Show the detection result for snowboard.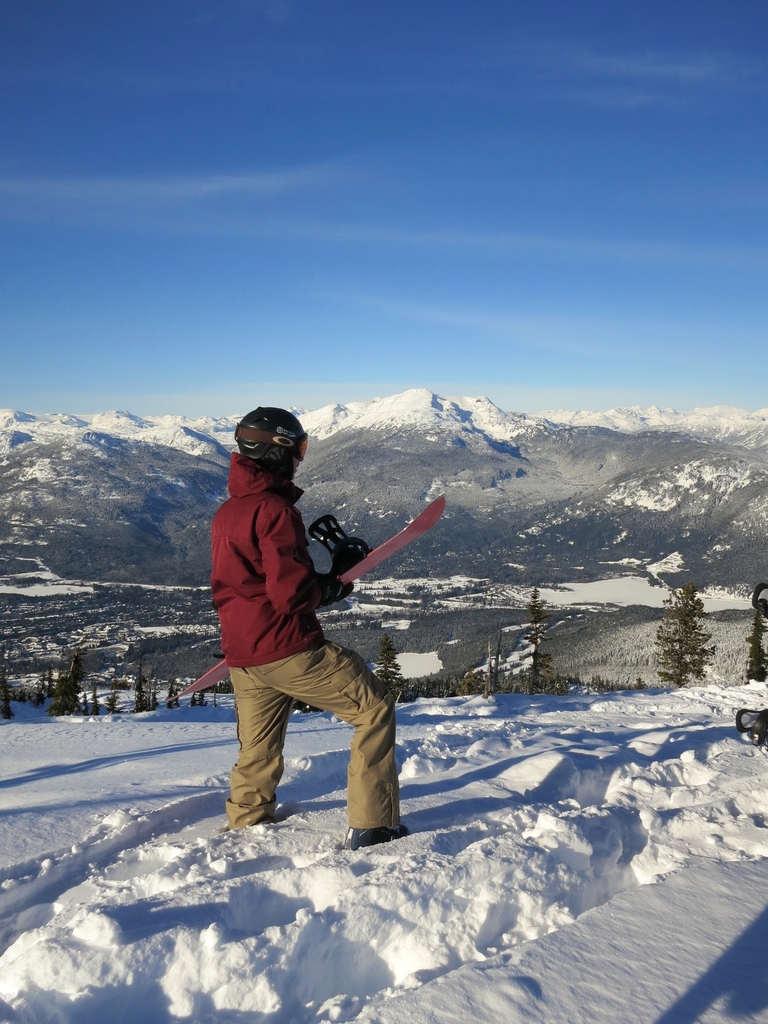
bbox=[172, 499, 445, 699].
